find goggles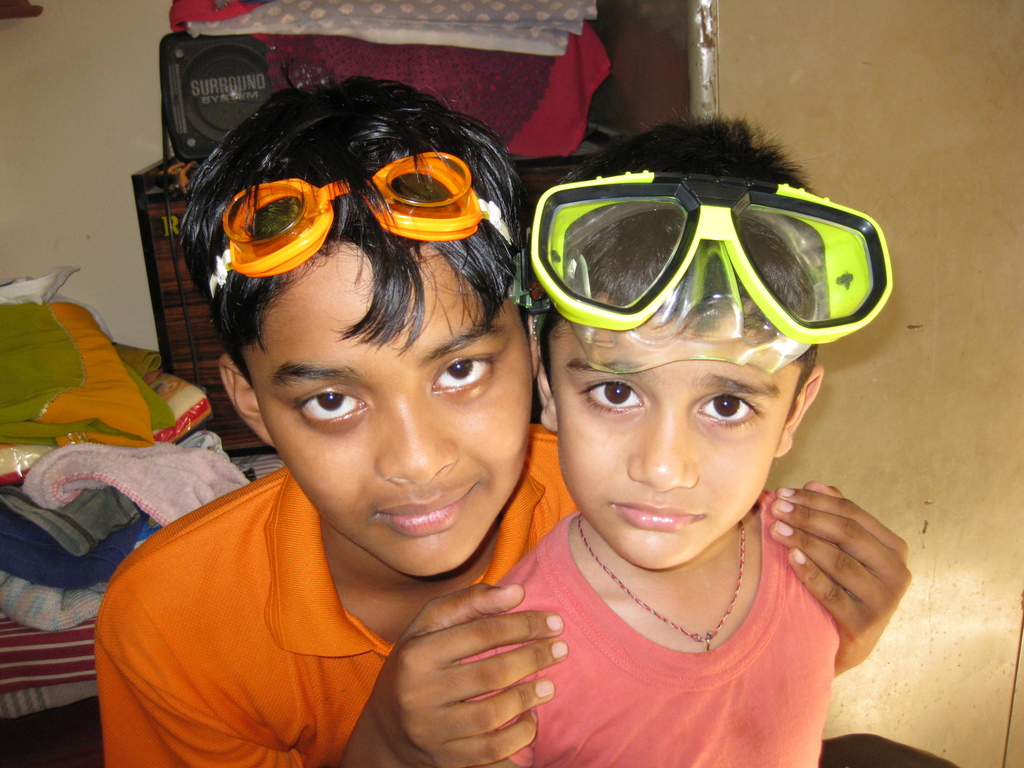
180/151/534/306
